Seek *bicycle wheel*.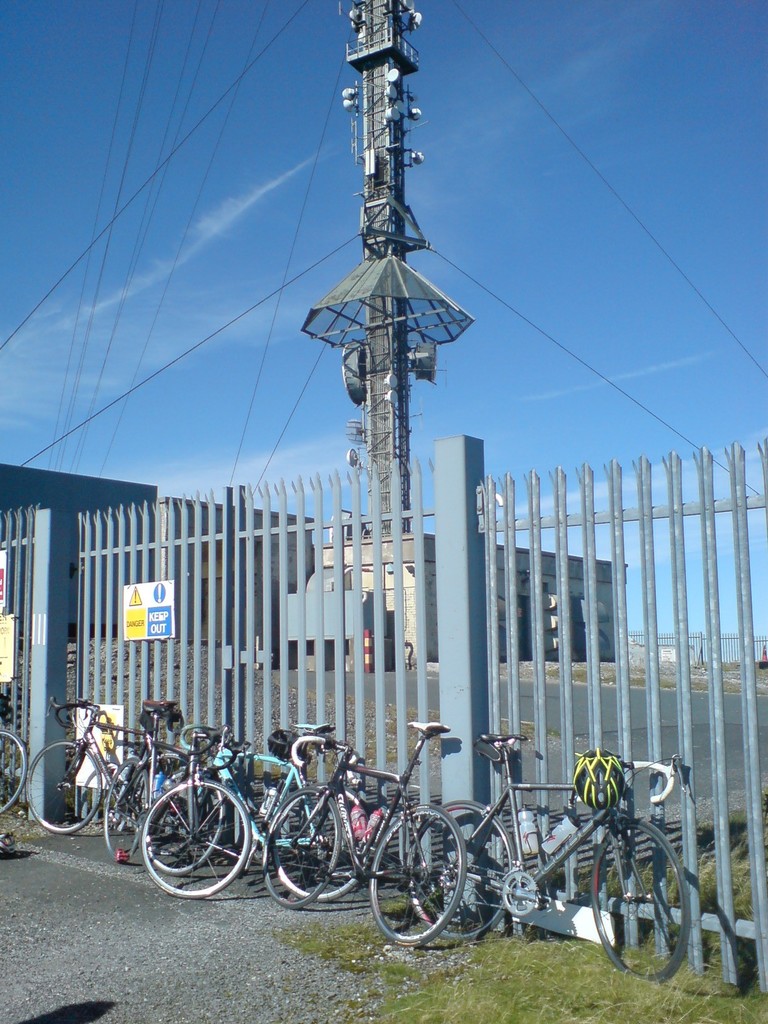
[x1=0, y1=730, x2=28, y2=815].
